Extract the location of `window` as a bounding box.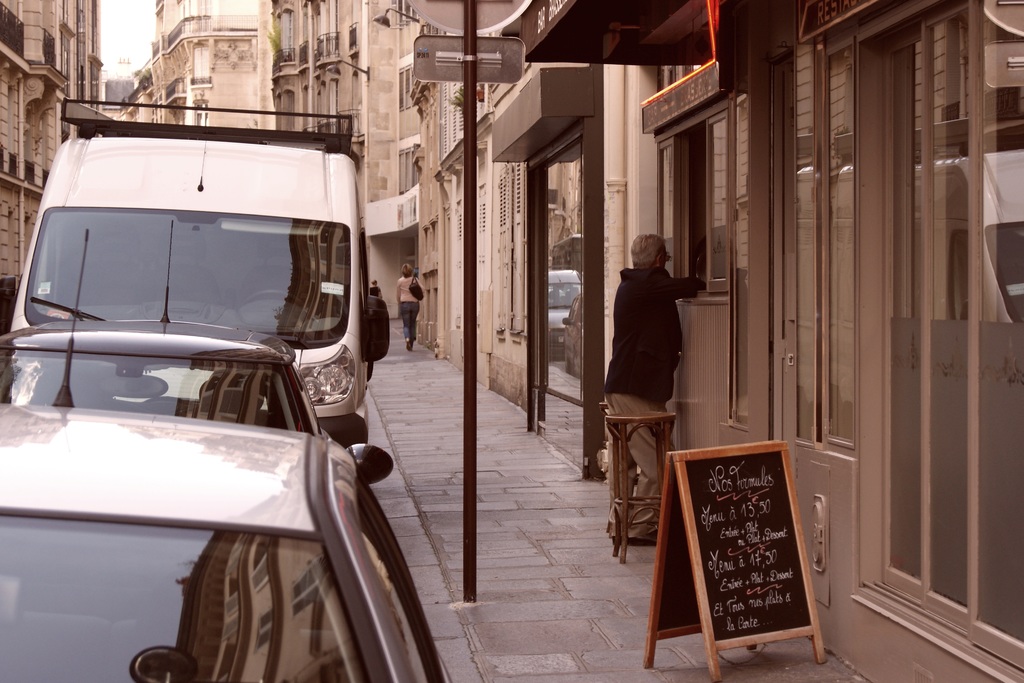
BBox(791, 22, 855, 451).
